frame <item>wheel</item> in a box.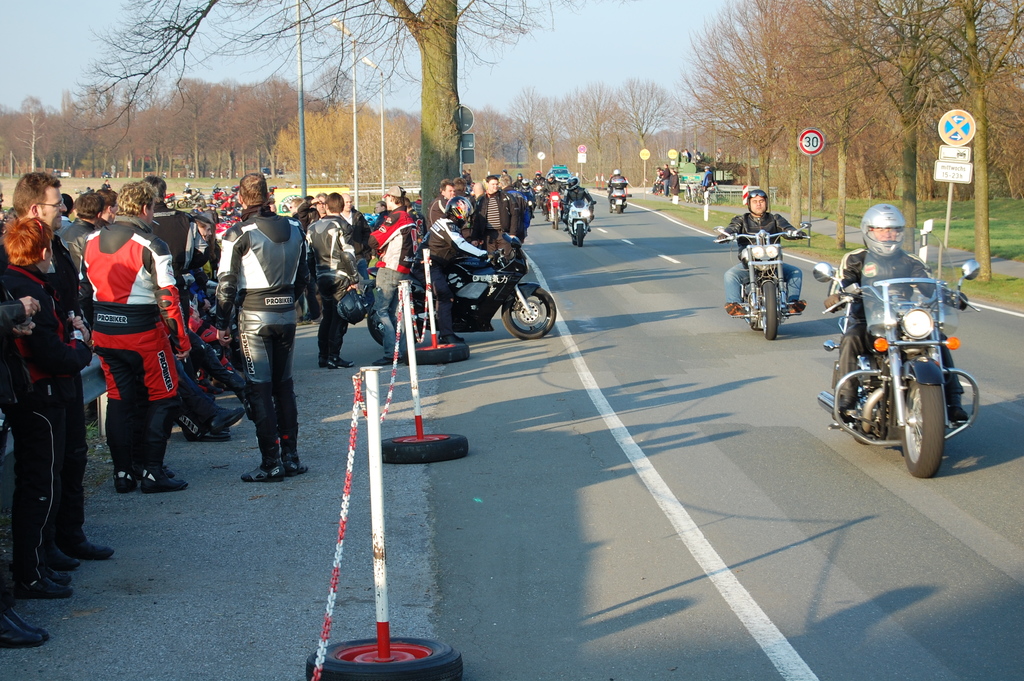
detection(374, 431, 472, 464).
